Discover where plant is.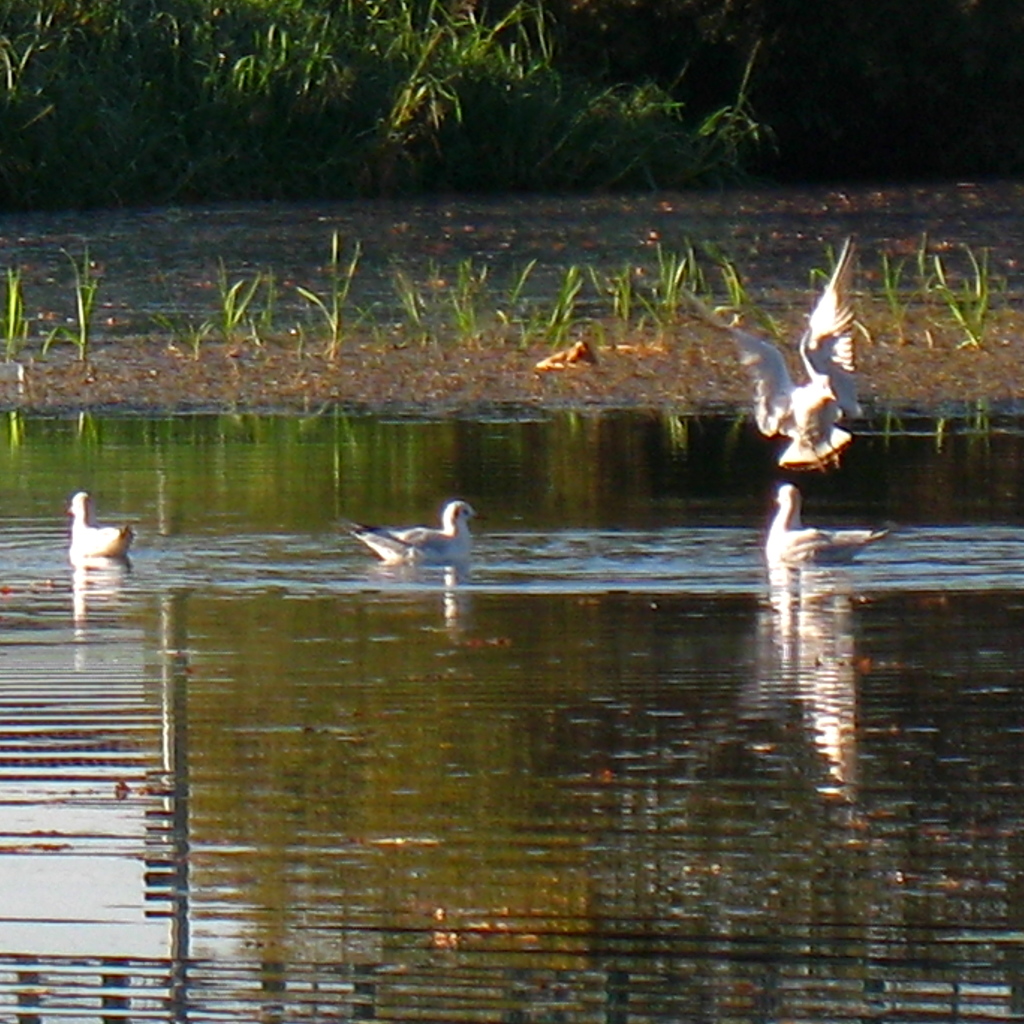
Discovered at <bbox>287, 223, 381, 362</bbox>.
